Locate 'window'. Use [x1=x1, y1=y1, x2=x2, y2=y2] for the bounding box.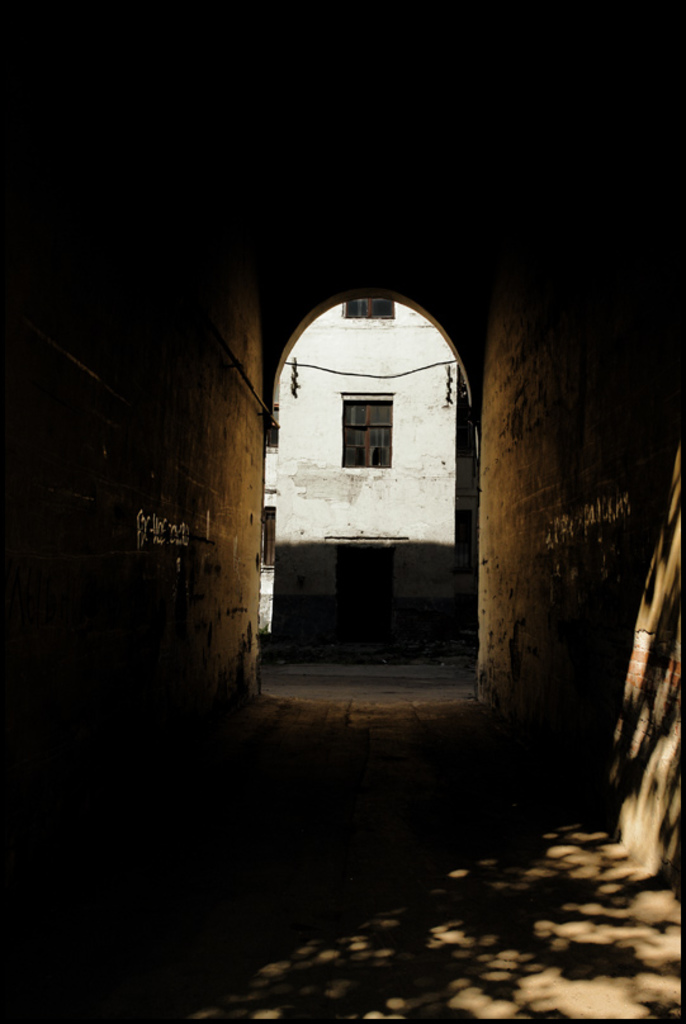
[x1=264, y1=407, x2=279, y2=447].
